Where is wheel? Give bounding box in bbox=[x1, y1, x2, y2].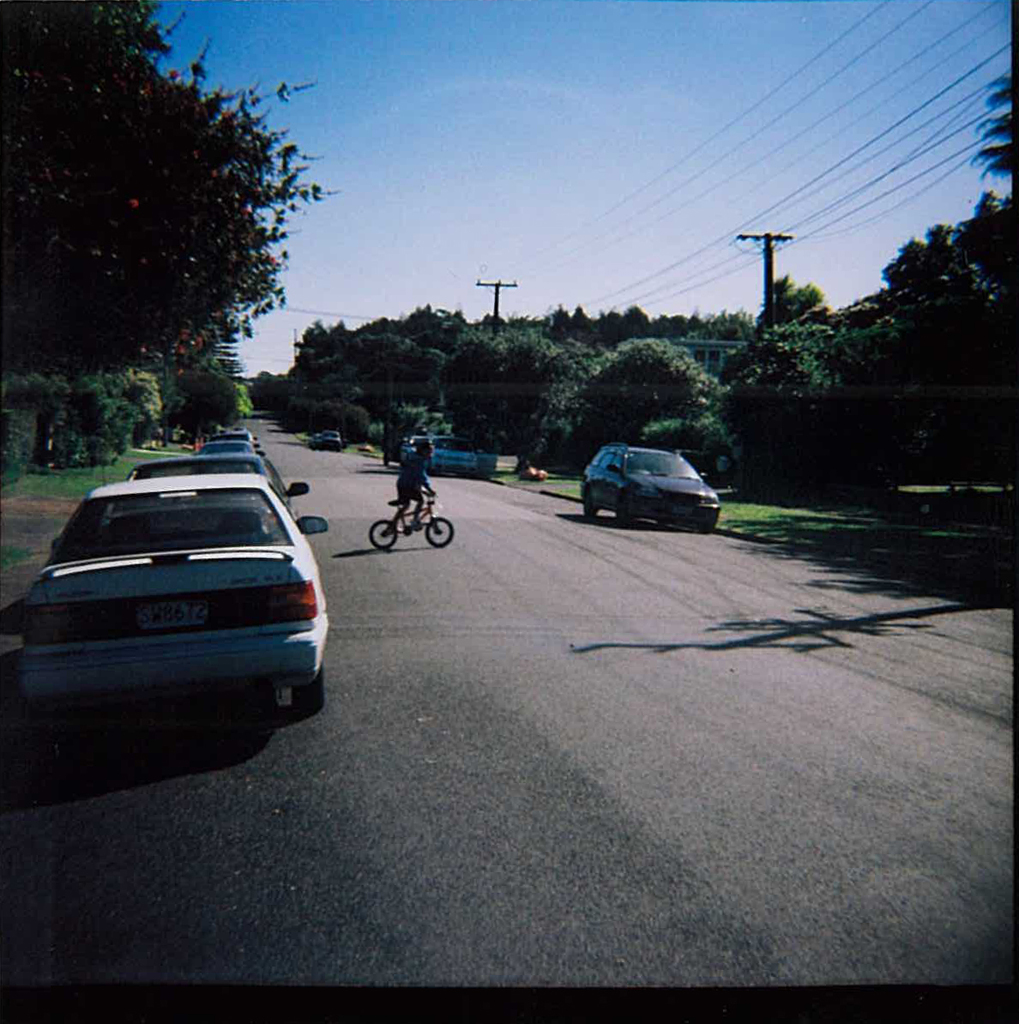
bbox=[293, 665, 320, 713].
